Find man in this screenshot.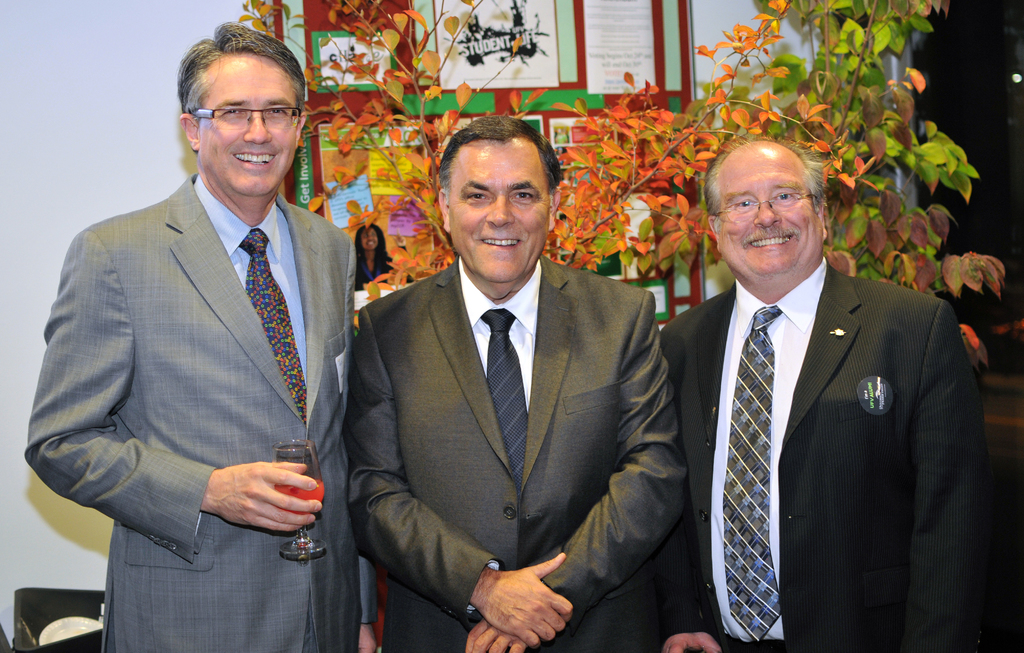
The bounding box for man is (left=357, top=123, right=694, bottom=652).
